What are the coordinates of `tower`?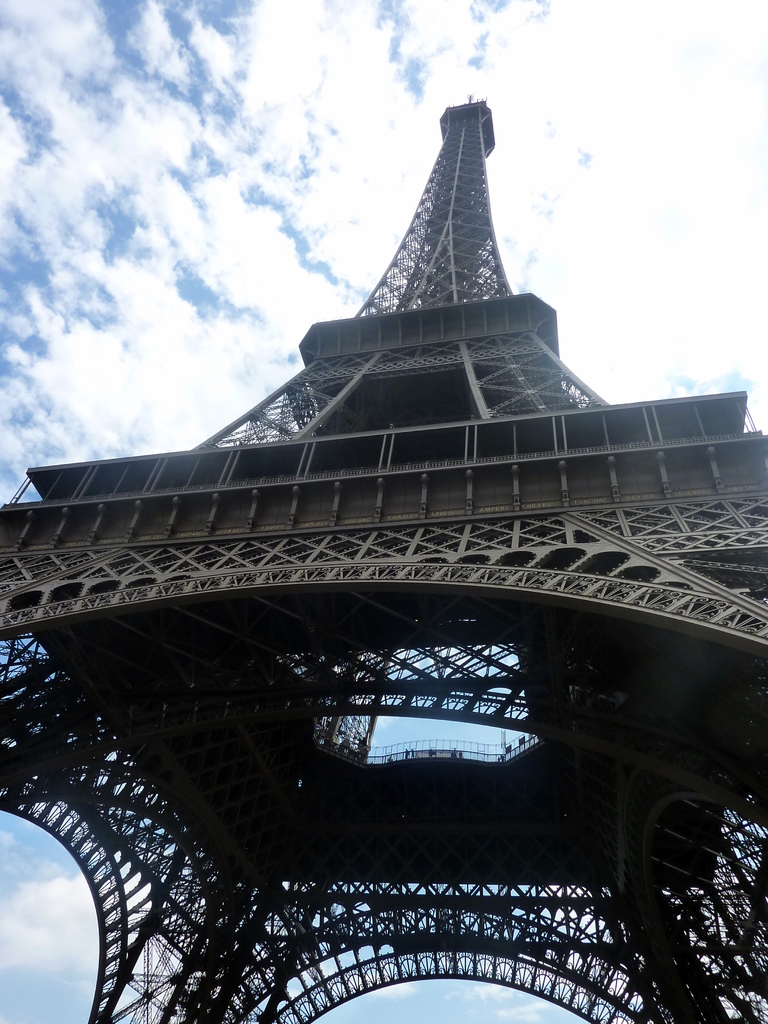
[x1=0, y1=86, x2=767, y2=1023].
